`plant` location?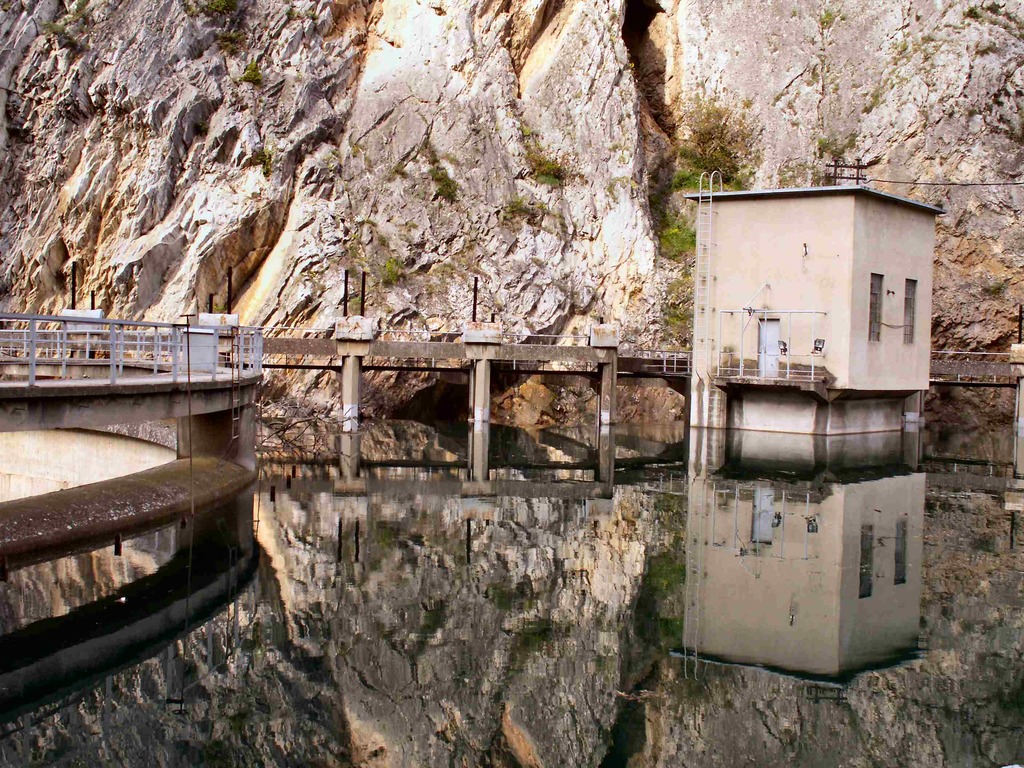
(184,0,233,20)
